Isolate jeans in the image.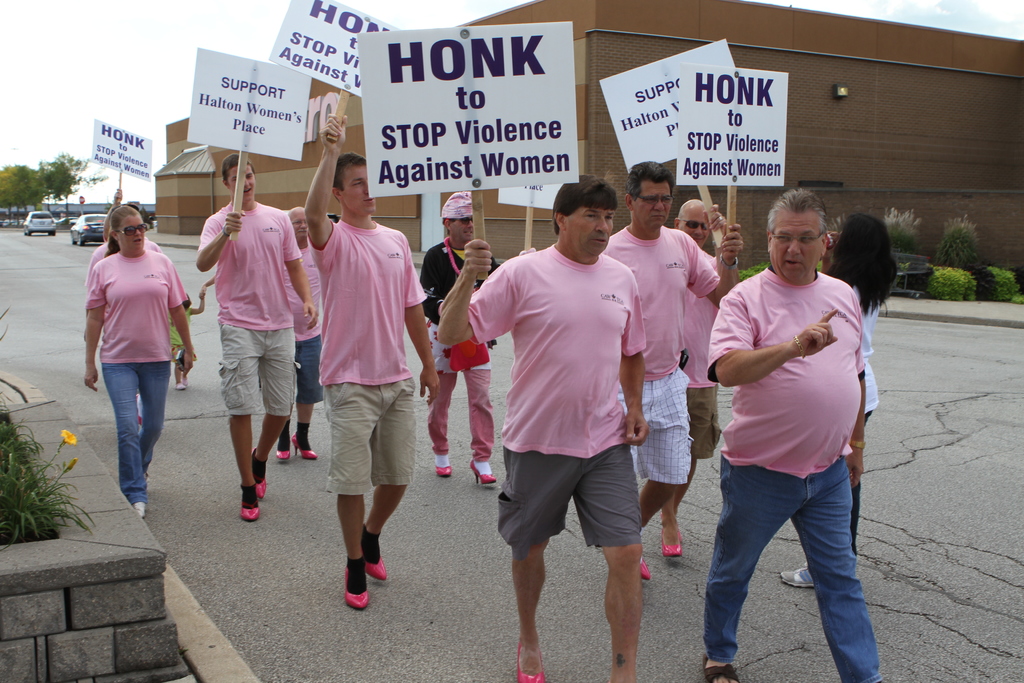
Isolated region: <region>102, 362, 170, 511</region>.
